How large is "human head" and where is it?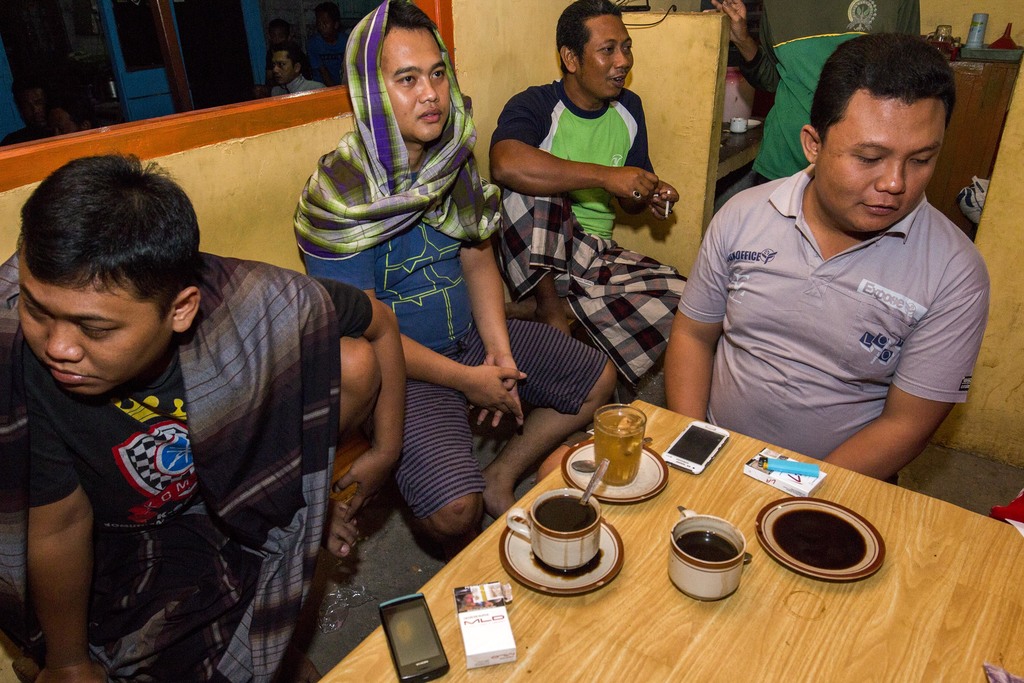
Bounding box: box=[797, 31, 954, 232].
